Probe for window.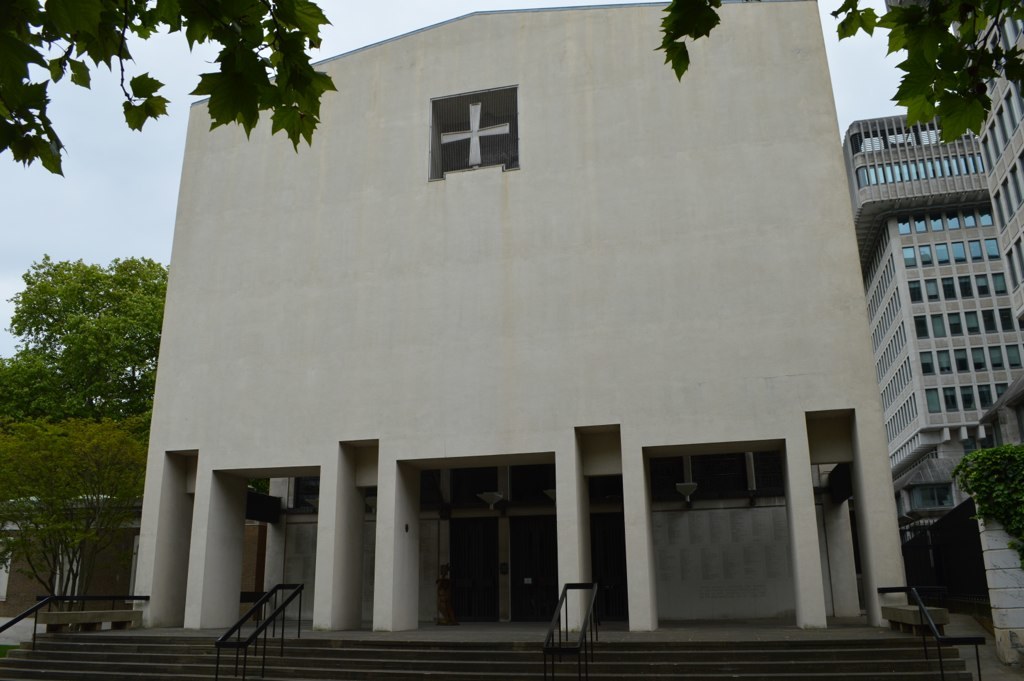
Probe result: bbox(901, 244, 920, 267).
